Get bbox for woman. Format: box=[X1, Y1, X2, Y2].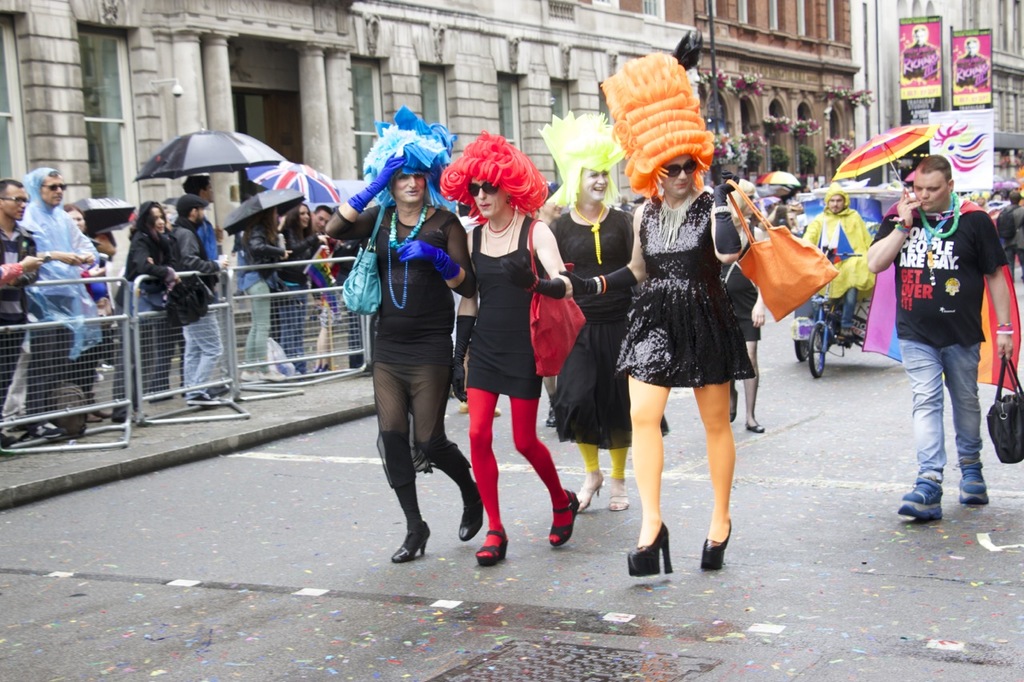
box=[262, 197, 337, 373].
